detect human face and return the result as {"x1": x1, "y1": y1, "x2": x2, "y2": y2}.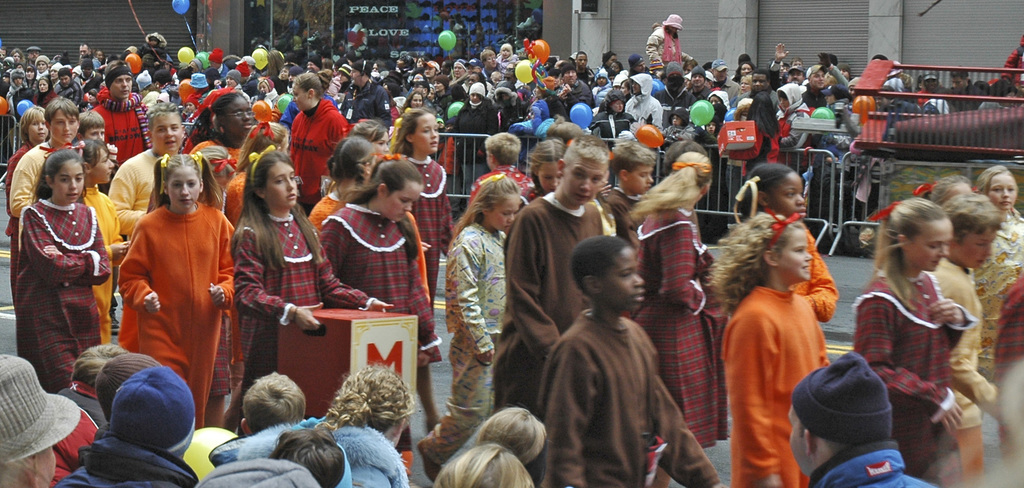
{"x1": 414, "y1": 112, "x2": 440, "y2": 156}.
